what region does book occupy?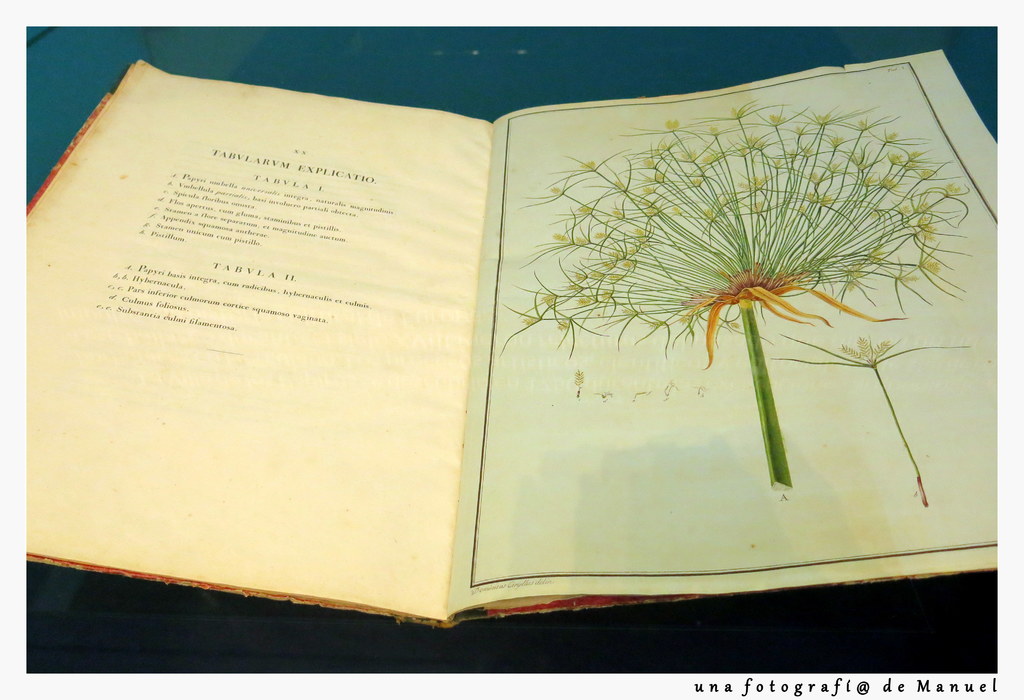
0:23:1023:623.
